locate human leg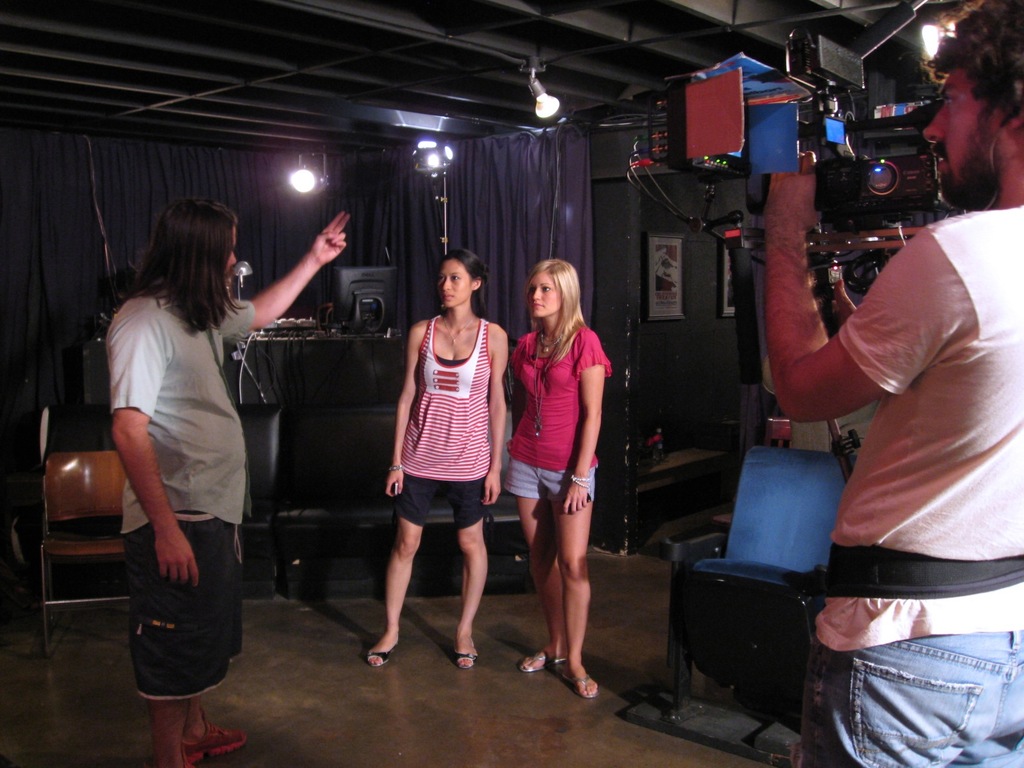
box=[952, 594, 1023, 767]
